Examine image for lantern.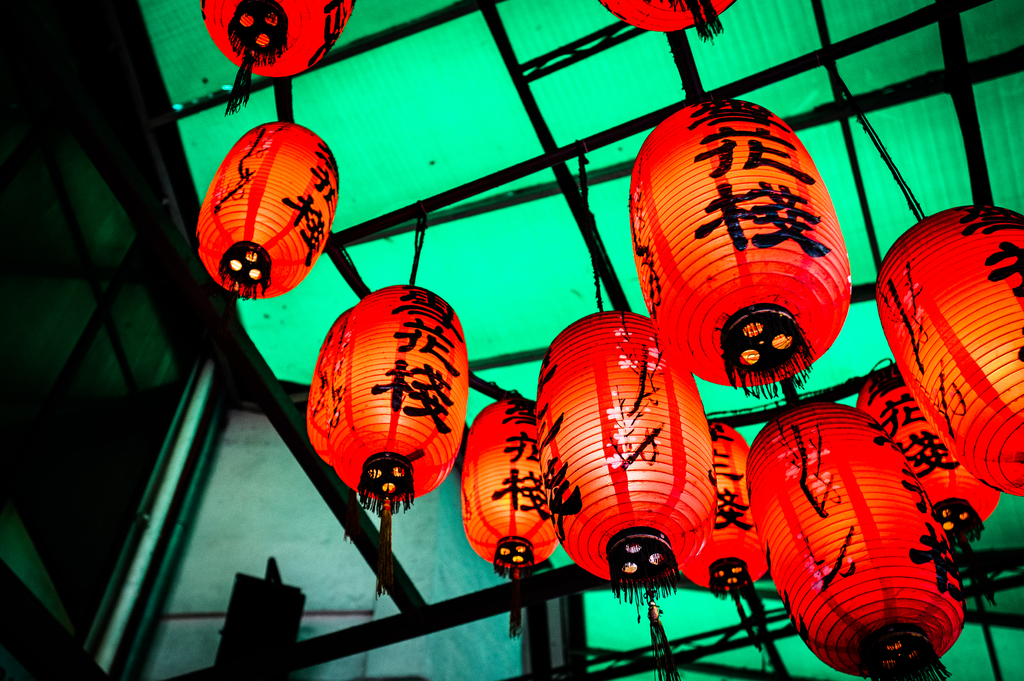
Examination result: 680, 420, 767, 652.
